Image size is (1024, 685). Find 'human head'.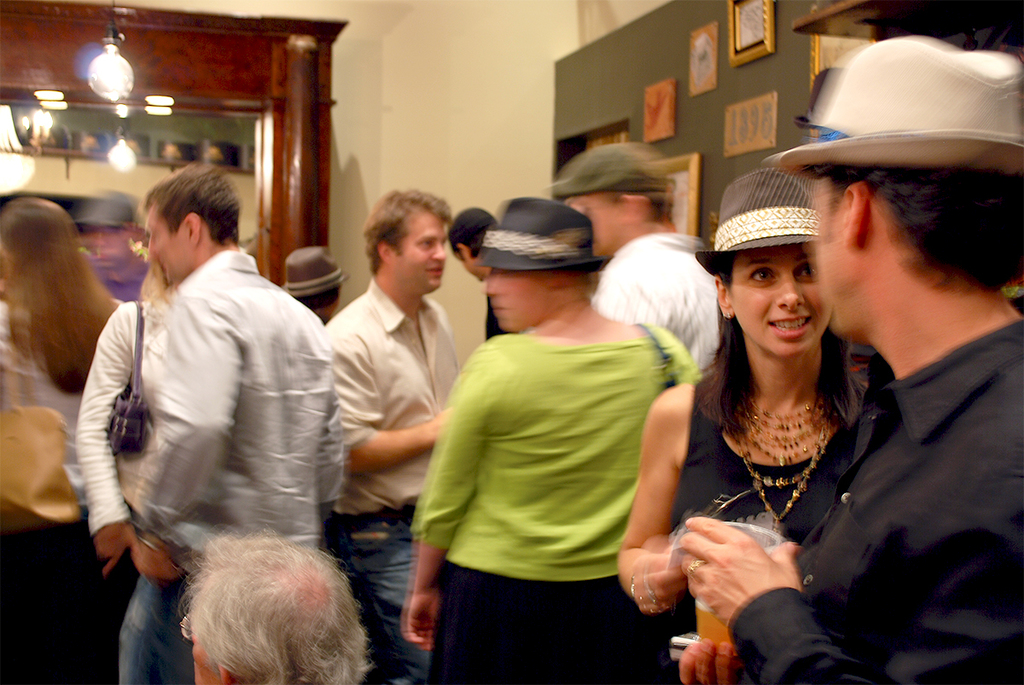
bbox(143, 162, 241, 284).
